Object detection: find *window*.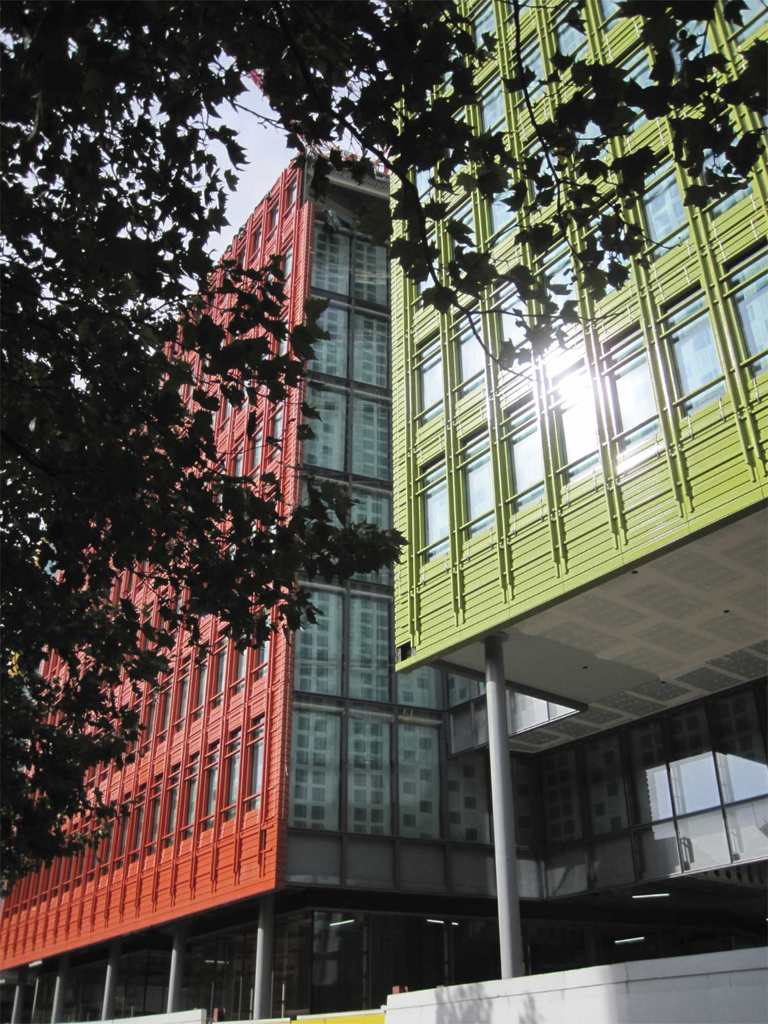
region(301, 588, 350, 693).
